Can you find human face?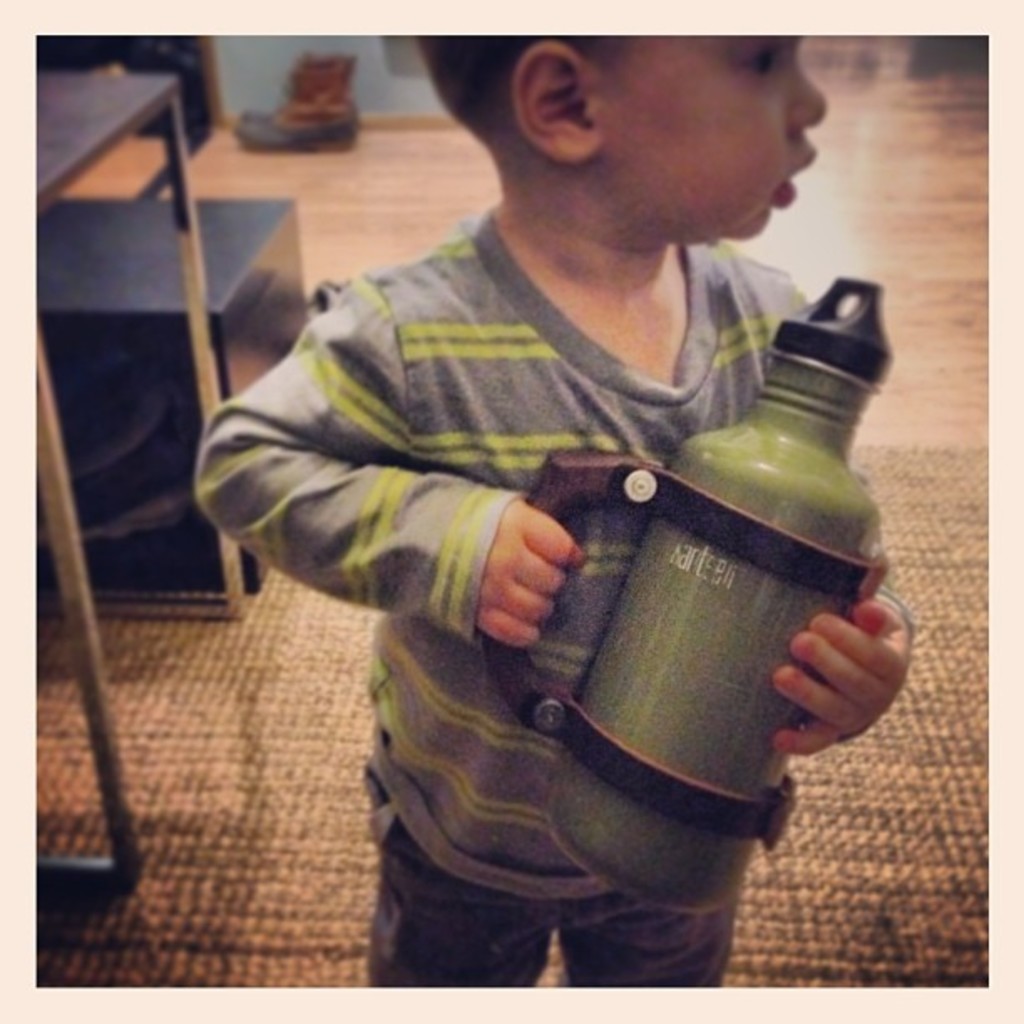
Yes, bounding box: 604,40,823,241.
